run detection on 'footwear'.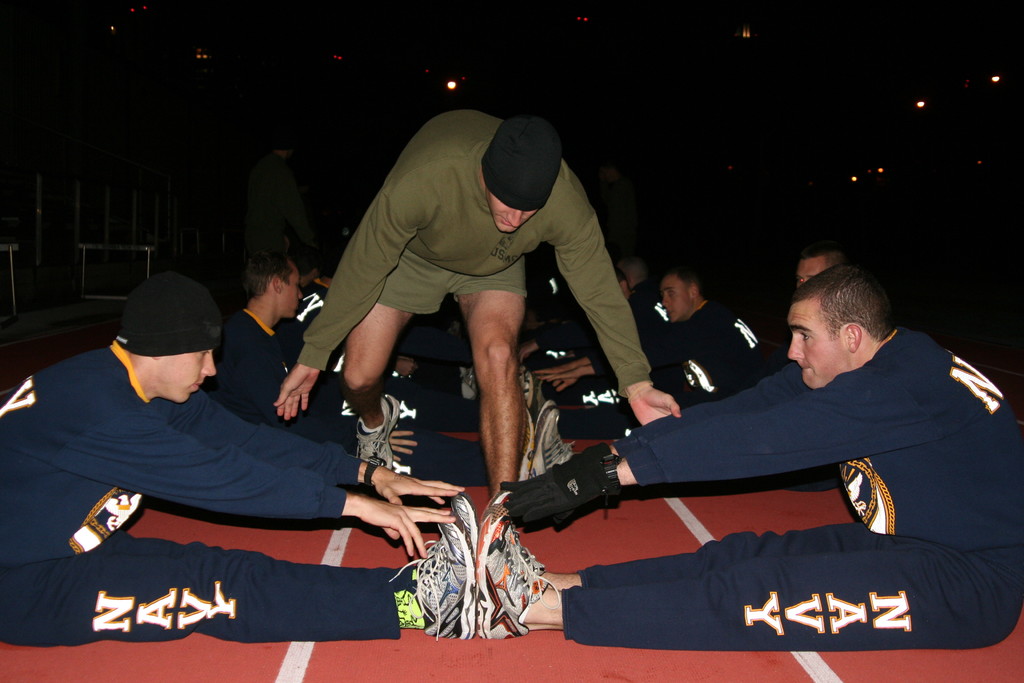
Result: crop(454, 363, 487, 416).
